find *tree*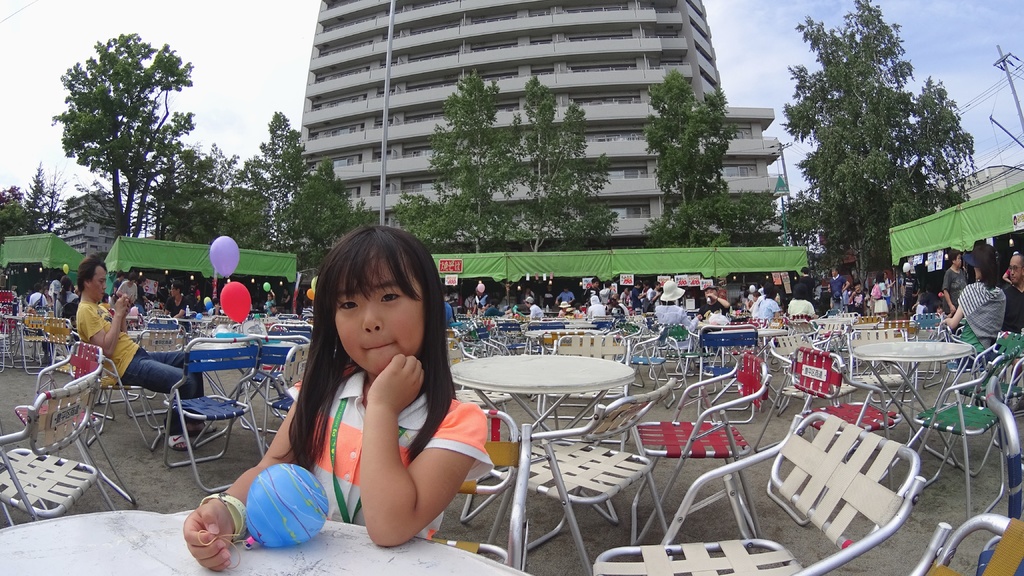
rect(781, 0, 978, 307)
